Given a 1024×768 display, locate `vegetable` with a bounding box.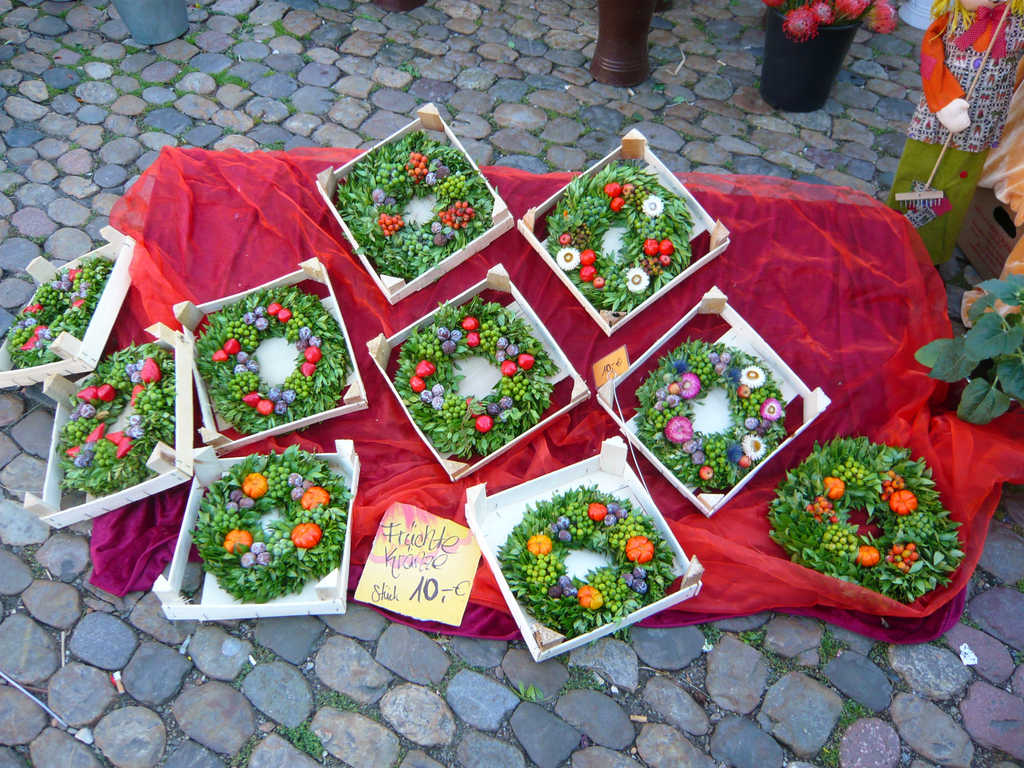
Located: bbox=(772, 431, 967, 595).
